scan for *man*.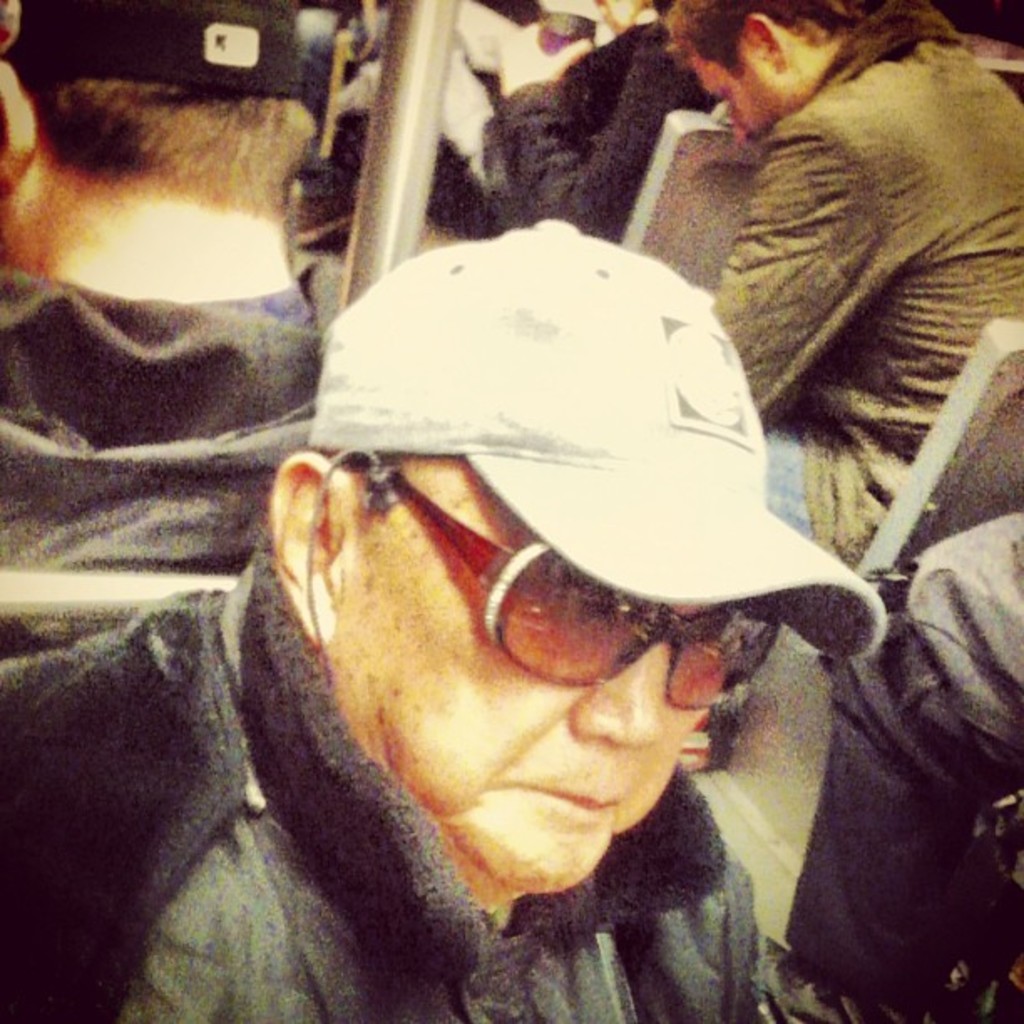
Scan result: crop(664, 0, 1022, 571).
